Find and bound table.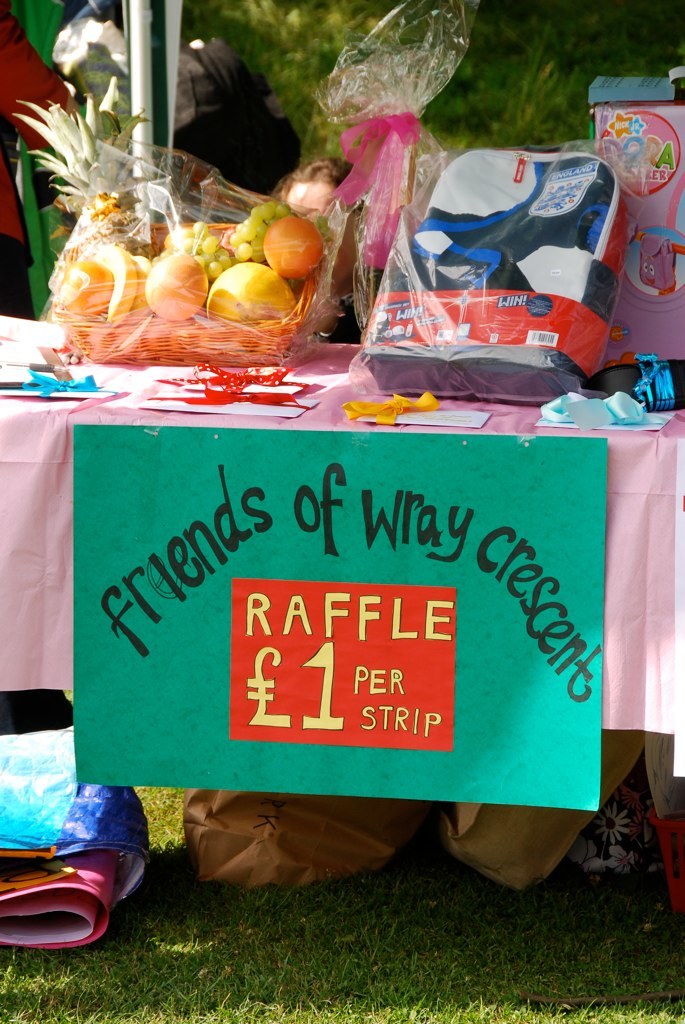
Bound: box(0, 344, 684, 882).
